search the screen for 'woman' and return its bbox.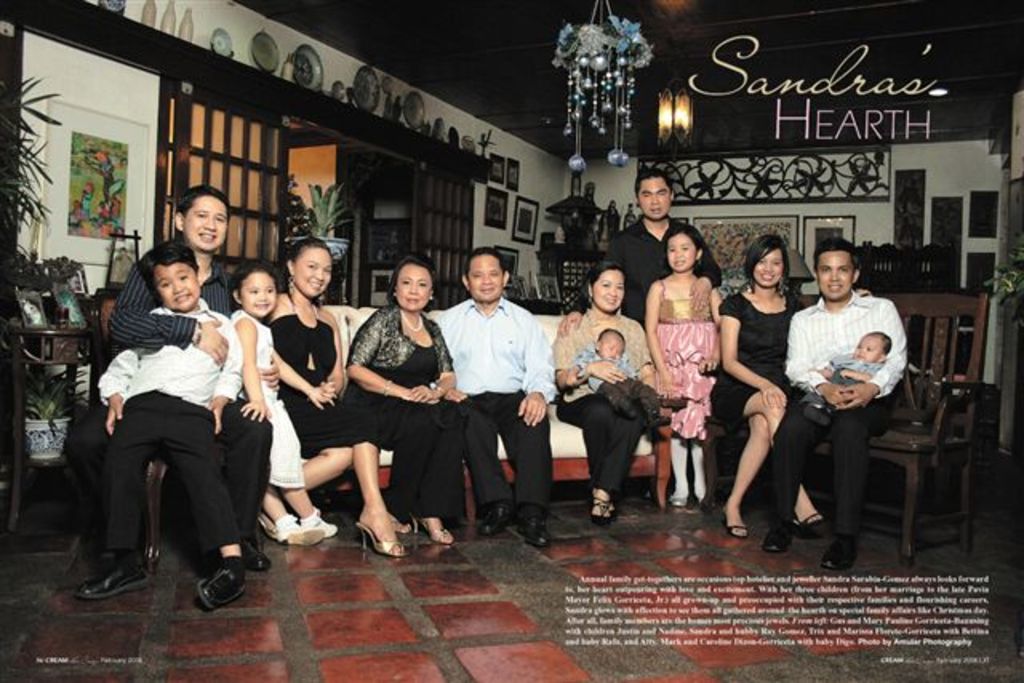
Found: [x1=554, y1=262, x2=654, y2=528].
